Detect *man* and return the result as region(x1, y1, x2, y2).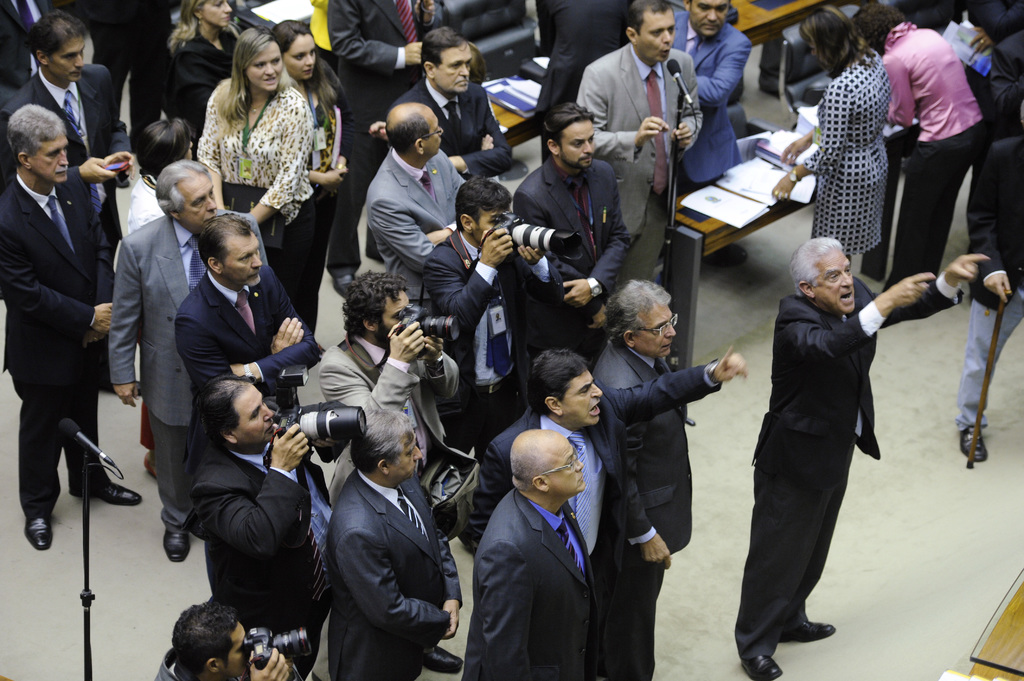
region(391, 21, 517, 182).
